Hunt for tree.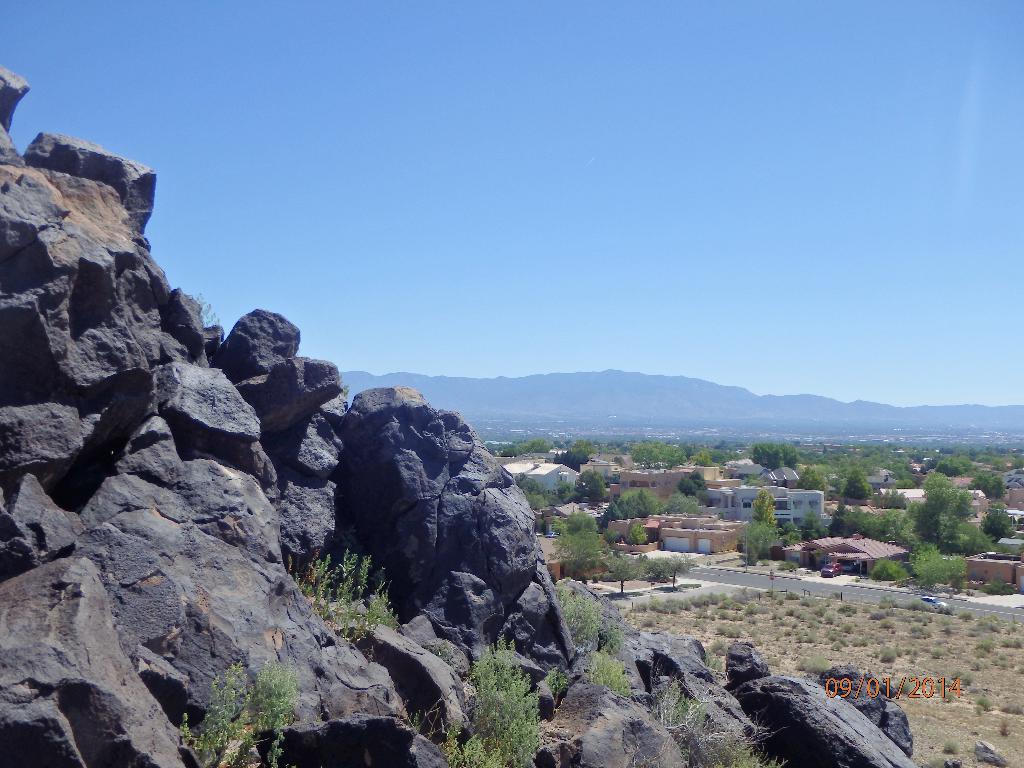
Hunted down at region(840, 458, 877, 509).
